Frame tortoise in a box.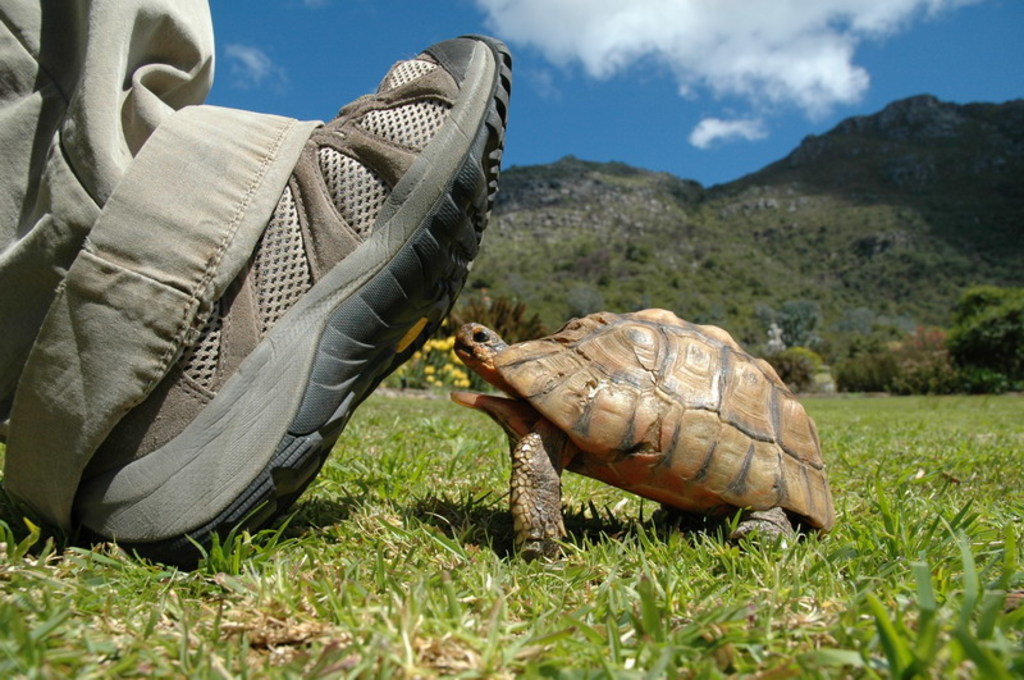
box(451, 304, 836, 556).
